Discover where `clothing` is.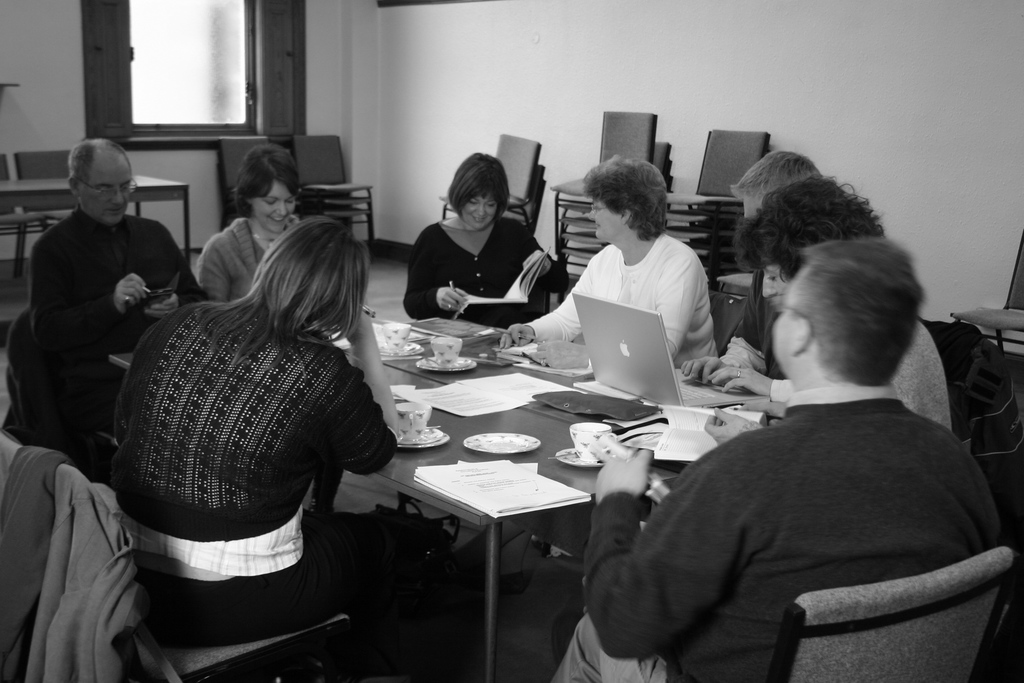
Discovered at rect(0, 442, 143, 682).
